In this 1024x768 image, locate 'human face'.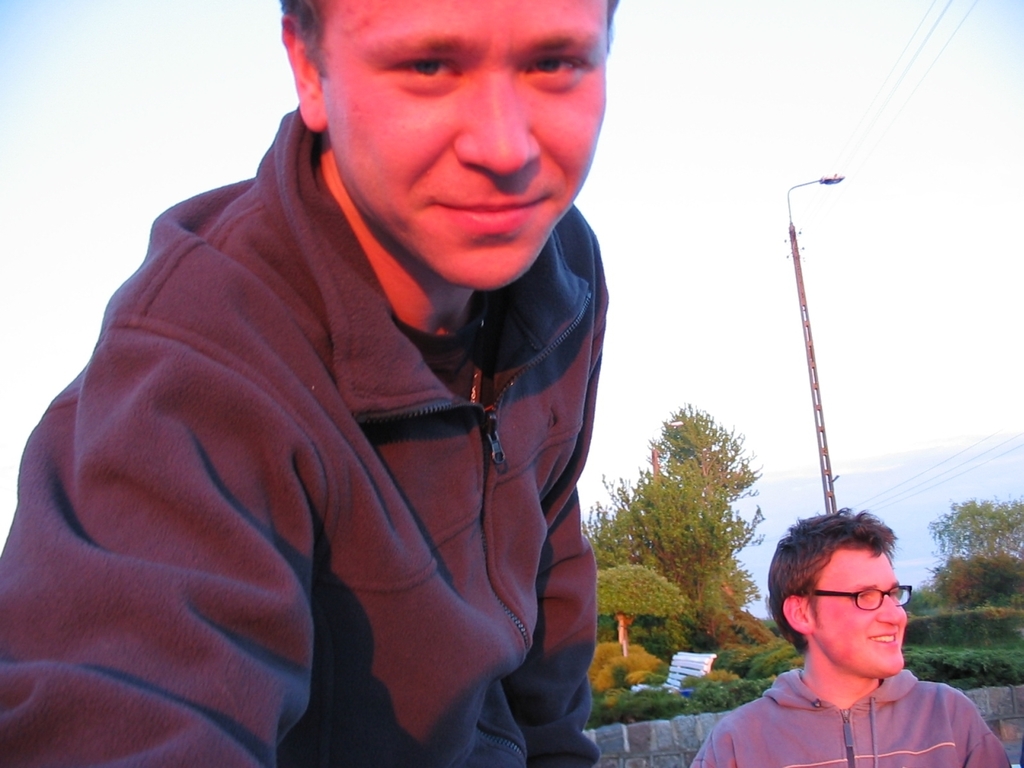
Bounding box: (x1=809, y1=549, x2=909, y2=682).
